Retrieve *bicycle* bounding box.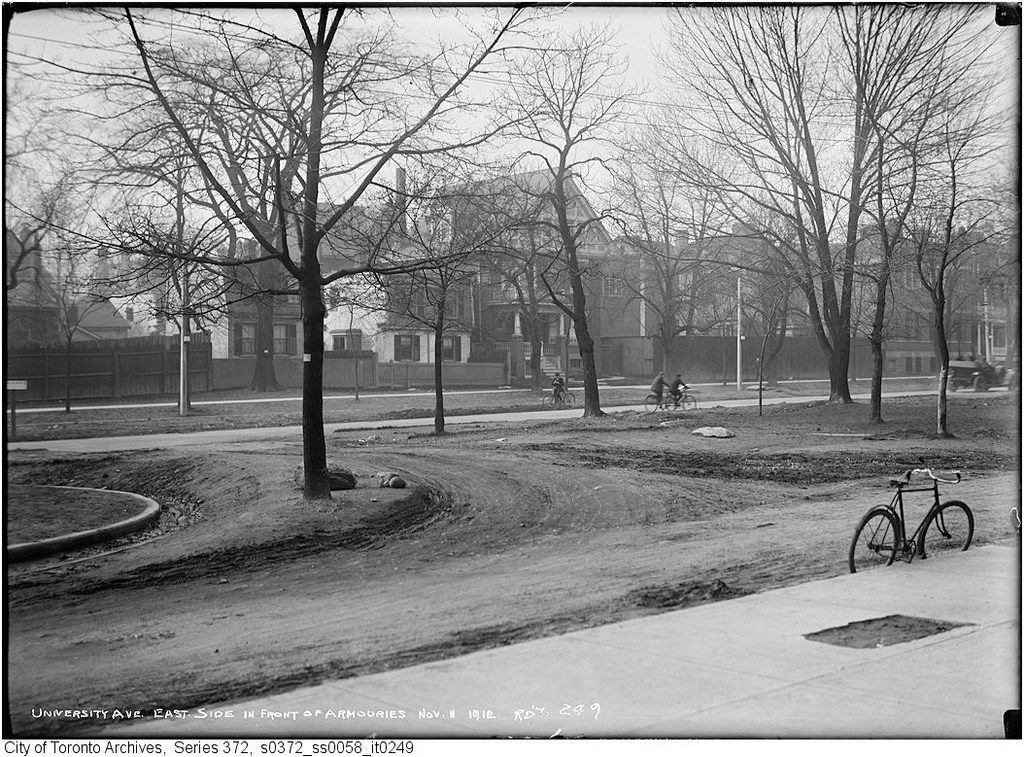
Bounding box: [660,389,696,407].
